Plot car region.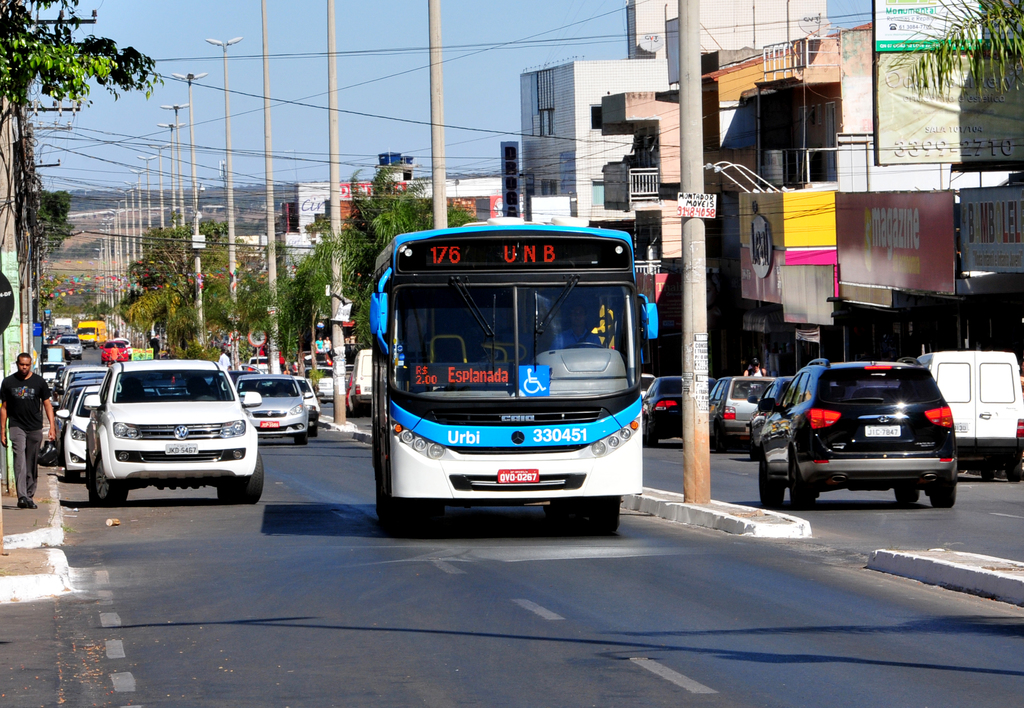
Plotted at region(232, 373, 310, 447).
